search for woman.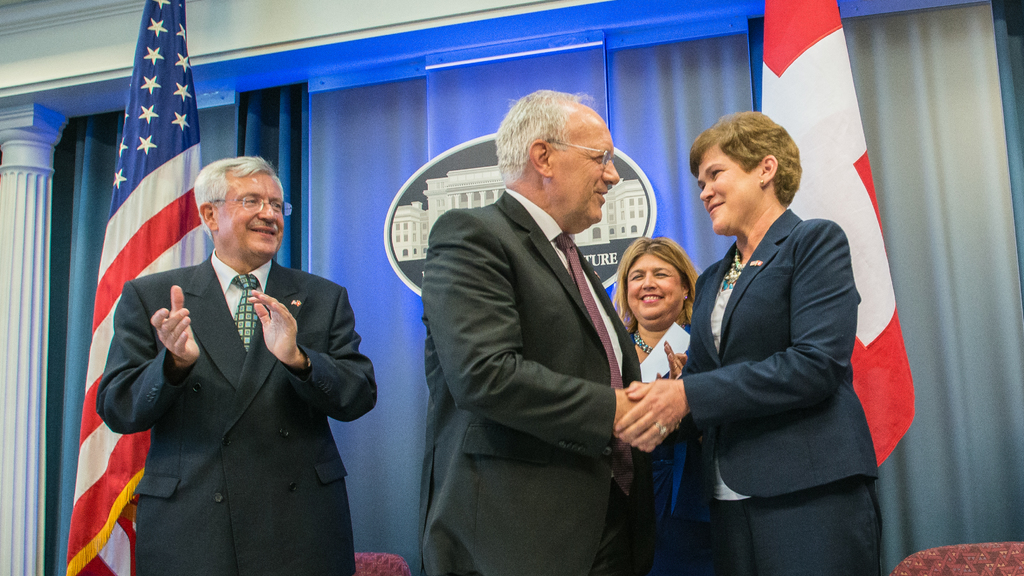
Found at locate(582, 239, 745, 575).
